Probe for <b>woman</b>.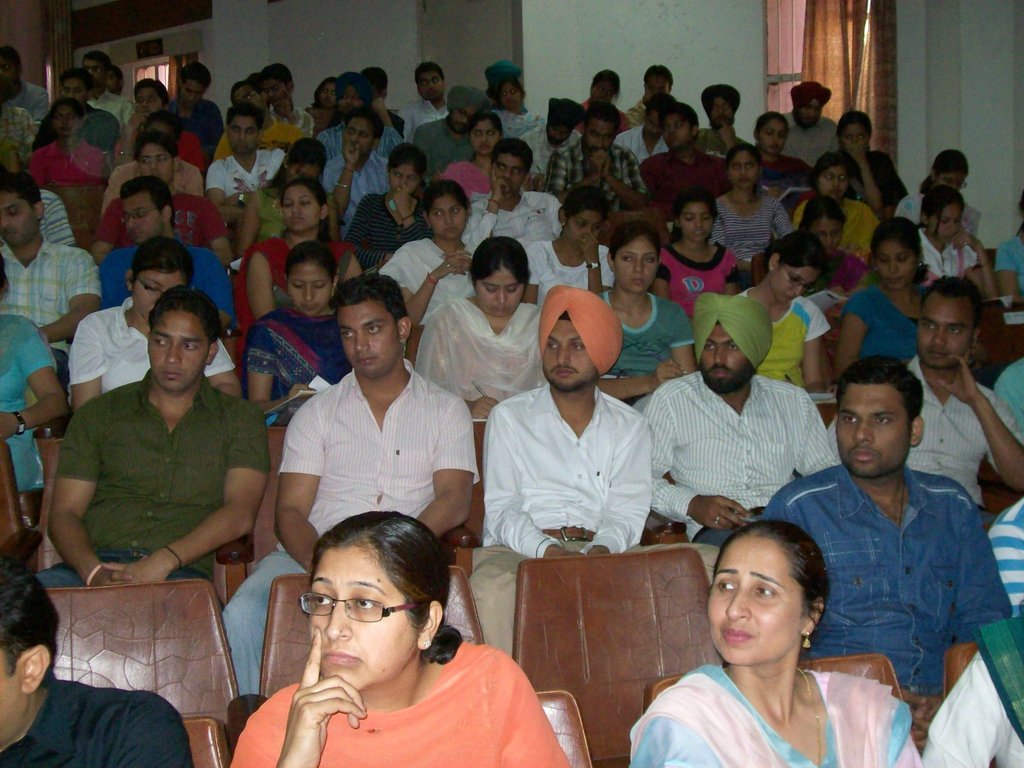
Probe result: <bbox>236, 254, 357, 426</bbox>.
